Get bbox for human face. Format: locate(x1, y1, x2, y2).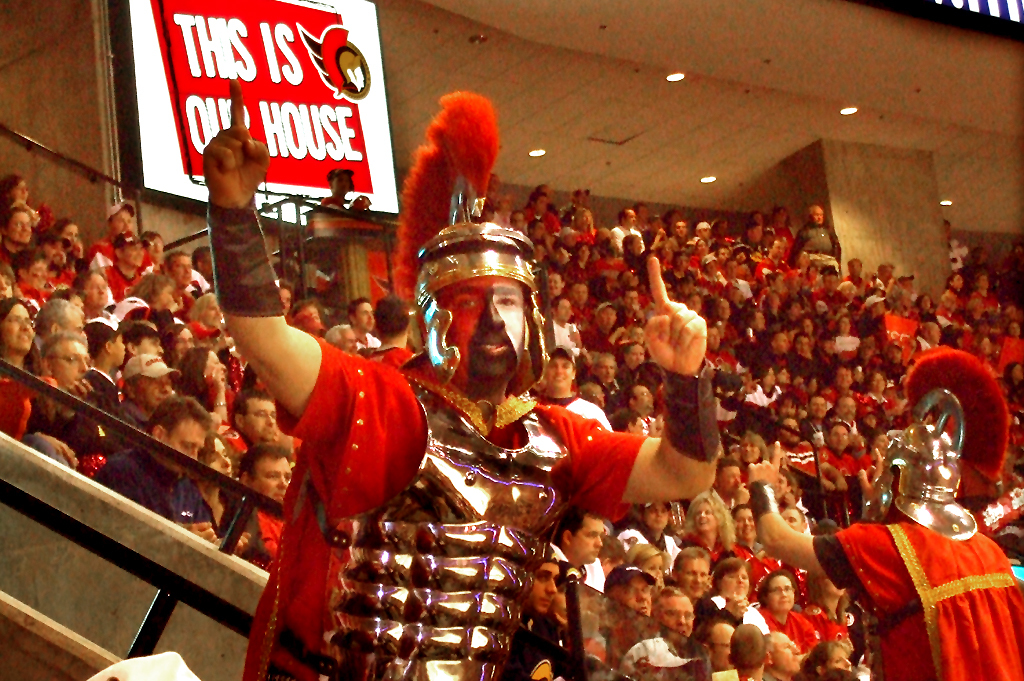
locate(1008, 321, 1019, 335).
